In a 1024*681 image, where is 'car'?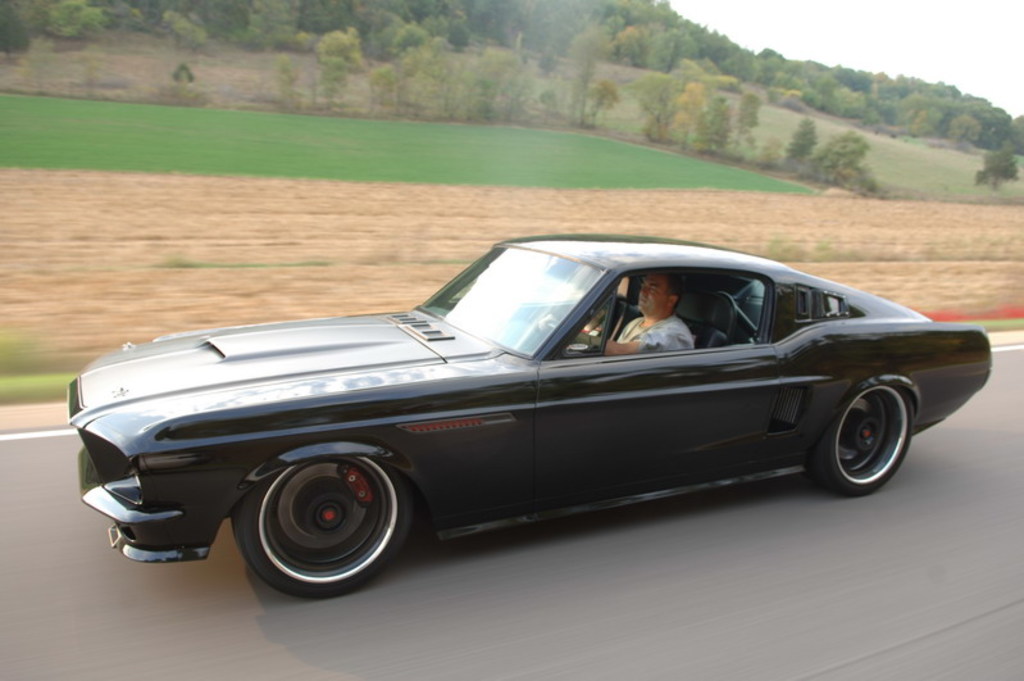
crop(69, 237, 989, 598).
